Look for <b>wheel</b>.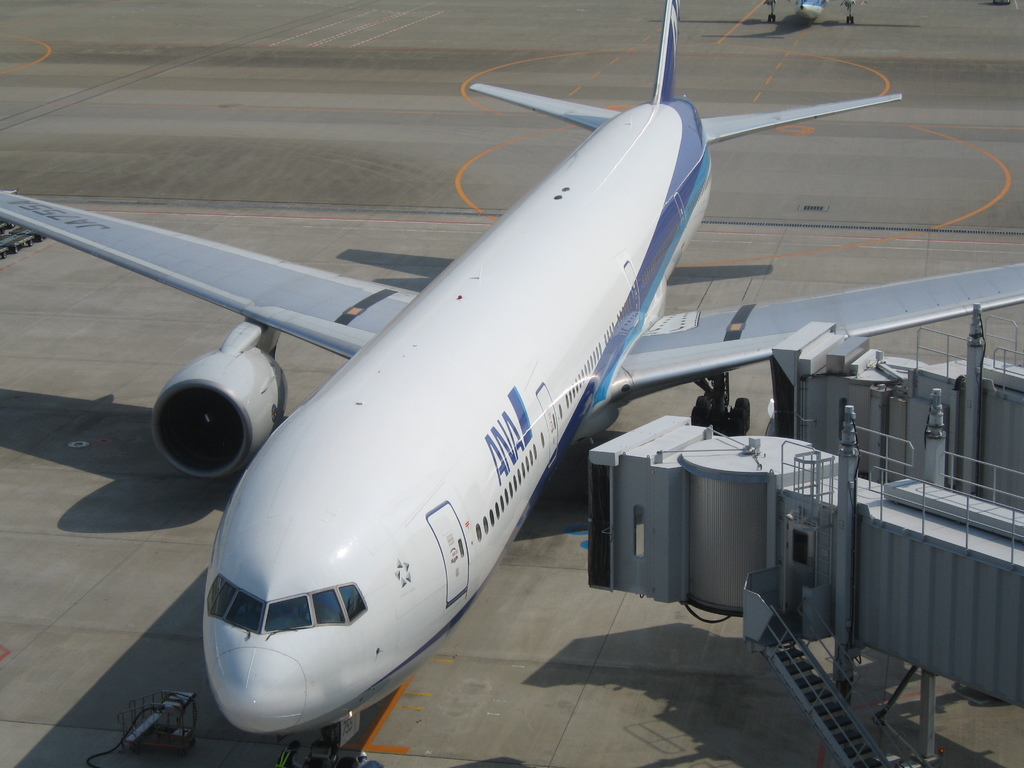
Found: detection(764, 16, 778, 24).
